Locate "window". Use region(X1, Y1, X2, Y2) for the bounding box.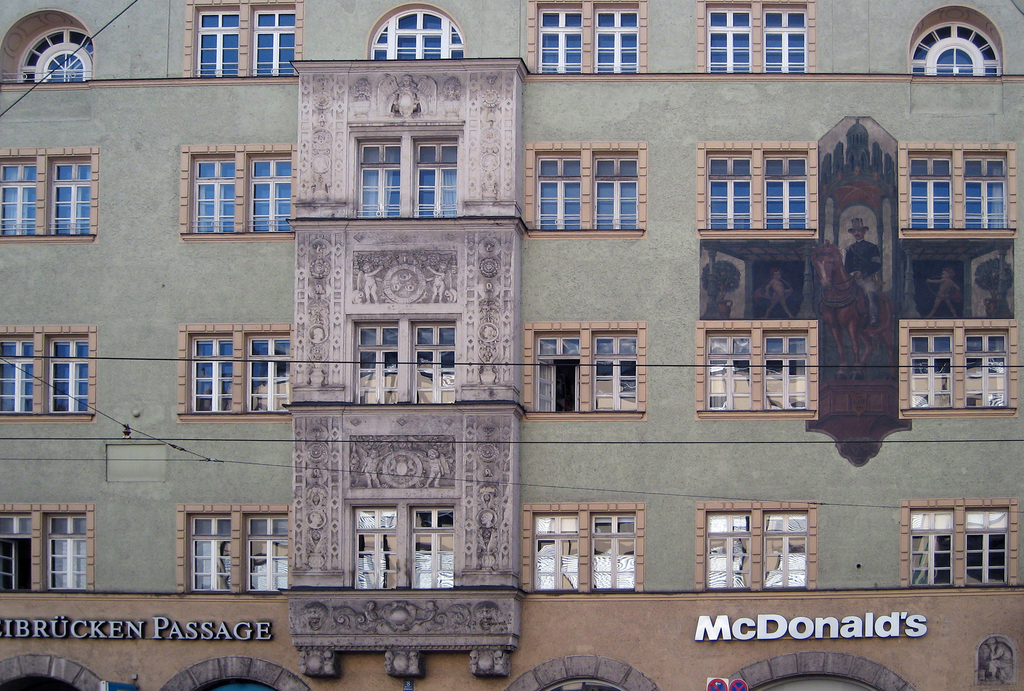
region(186, 0, 306, 86).
